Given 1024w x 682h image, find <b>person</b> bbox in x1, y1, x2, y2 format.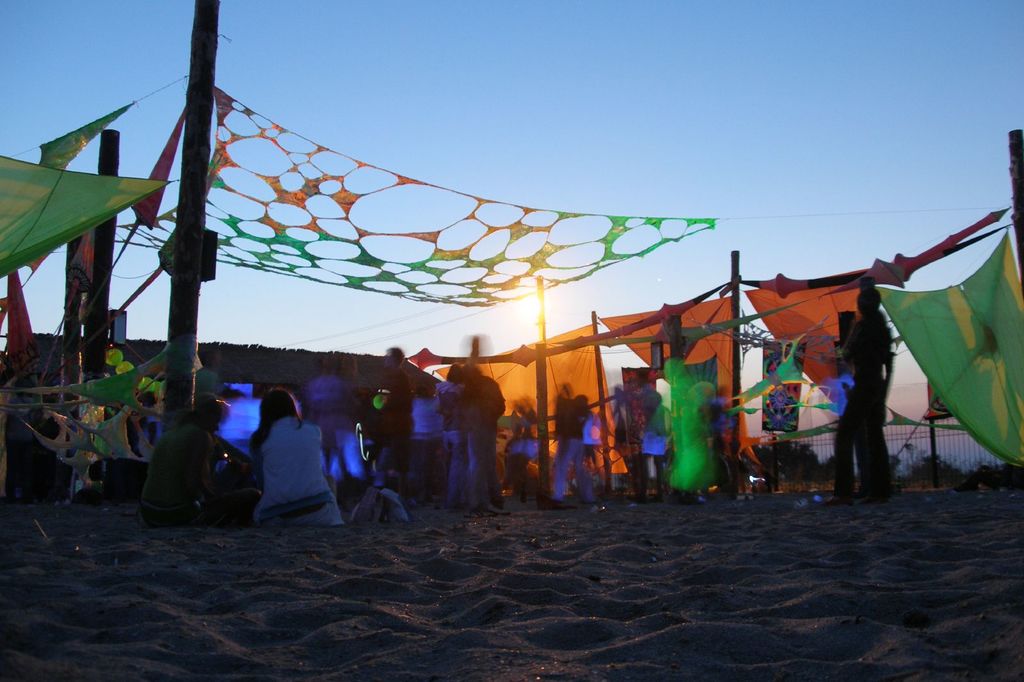
838, 281, 904, 500.
